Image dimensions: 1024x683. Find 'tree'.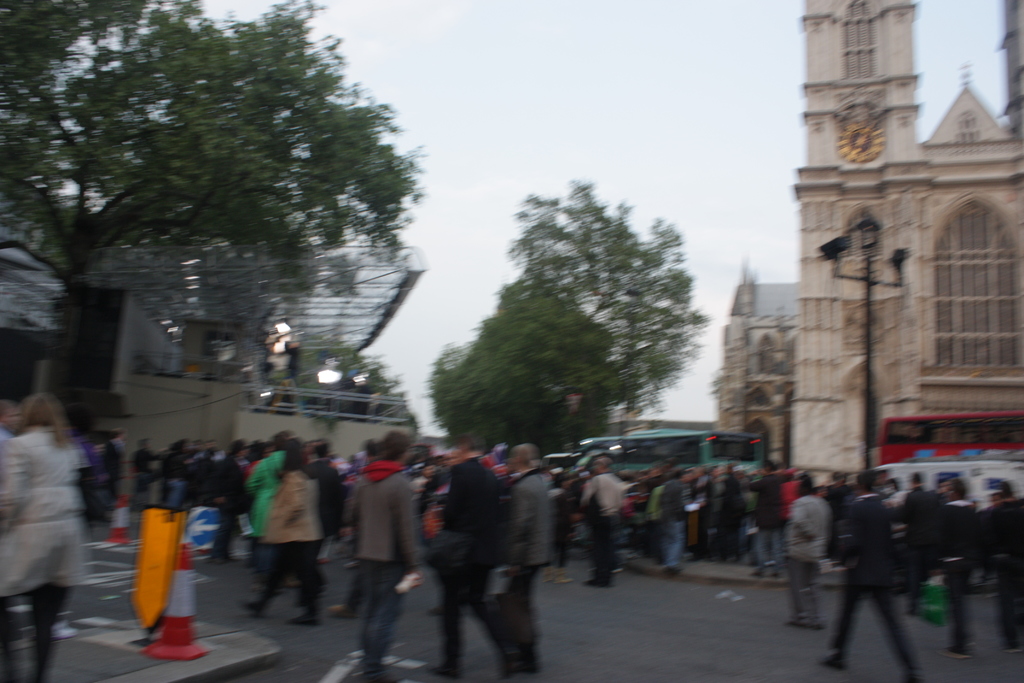
{"x1": 504, "y1": 179, "x2": 712, "y2": 464}.
